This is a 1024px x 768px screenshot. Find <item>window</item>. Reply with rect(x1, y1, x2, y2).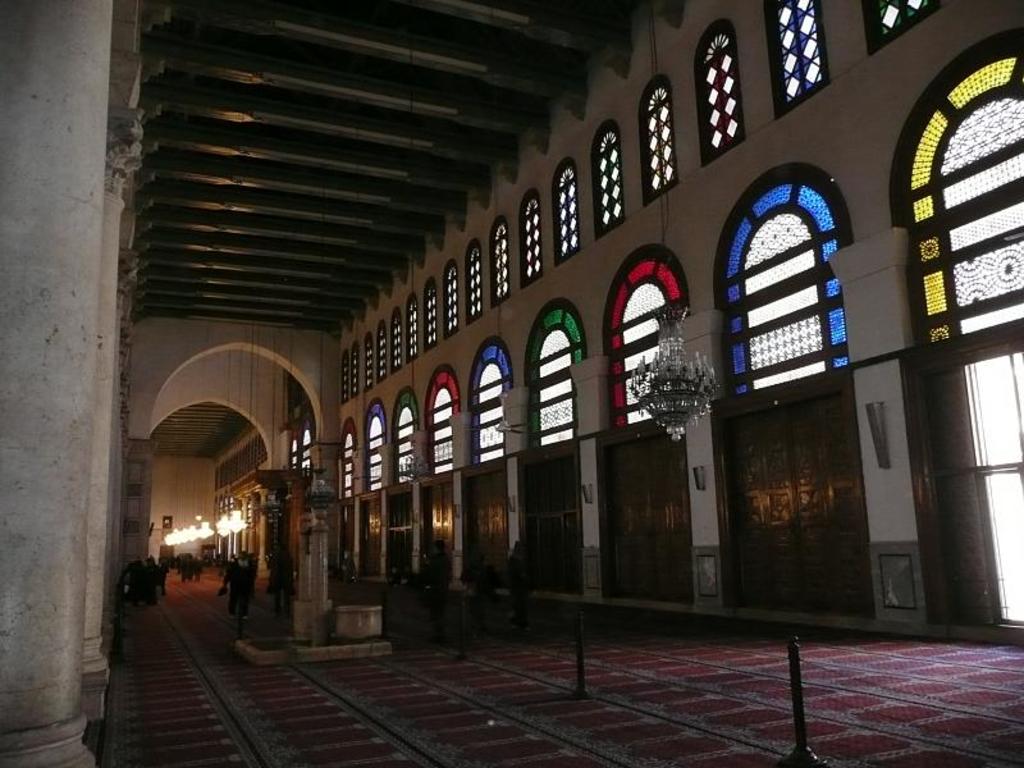
rect(447, 257, 462, 332).
